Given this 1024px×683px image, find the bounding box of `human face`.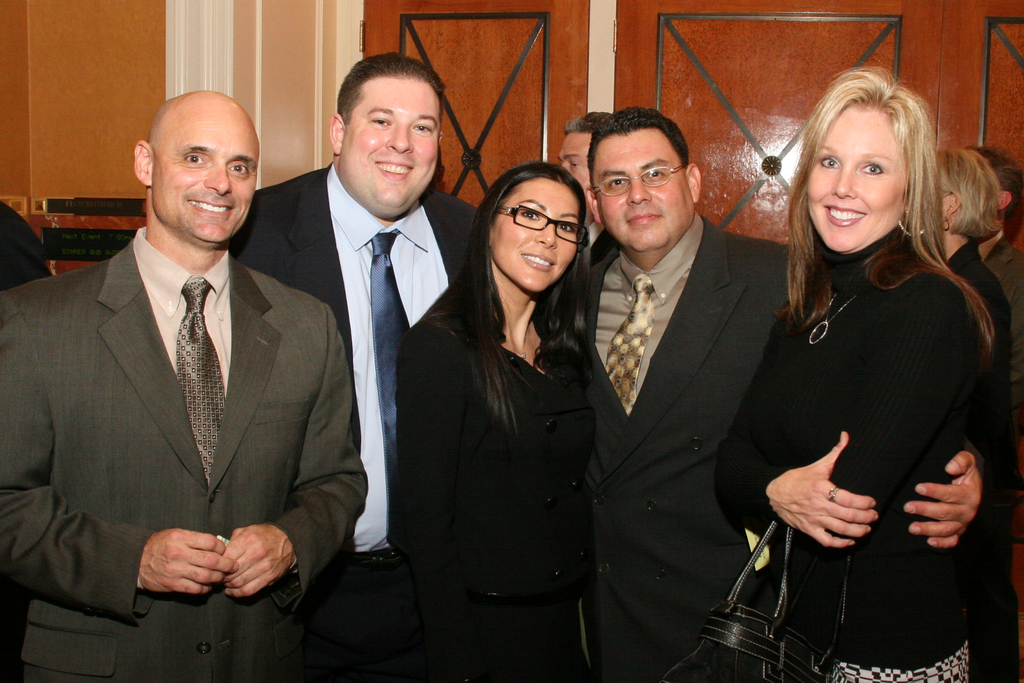
Rect(337, 73, 438, 216).
